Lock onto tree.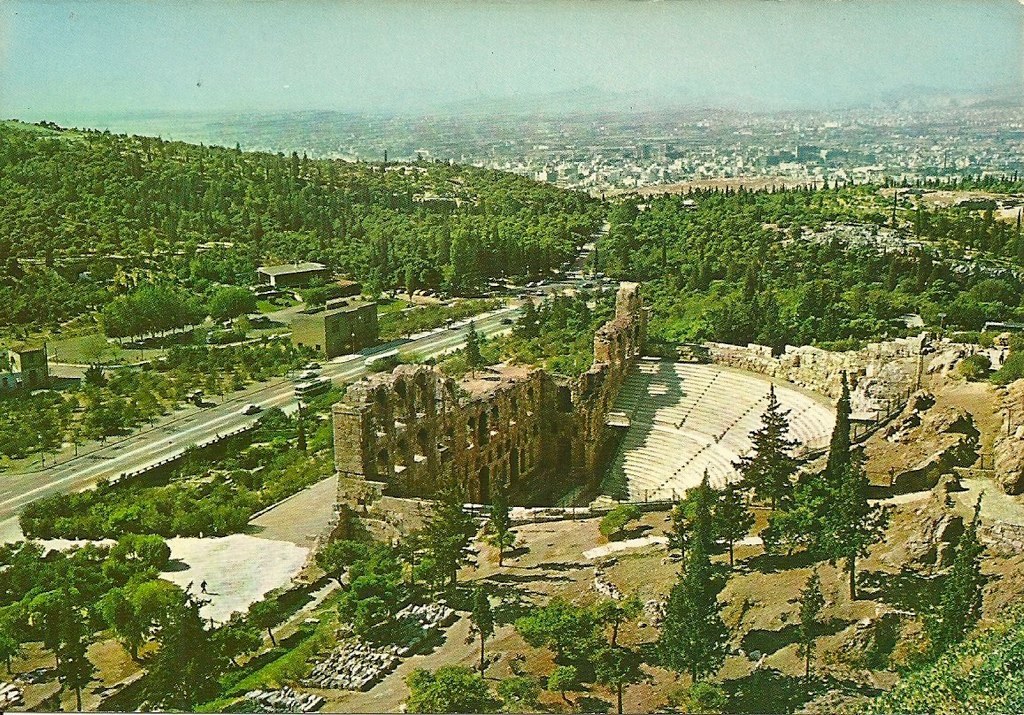
Locked: pyautogui.locateOnScreen(769, 473, 890, 598).
